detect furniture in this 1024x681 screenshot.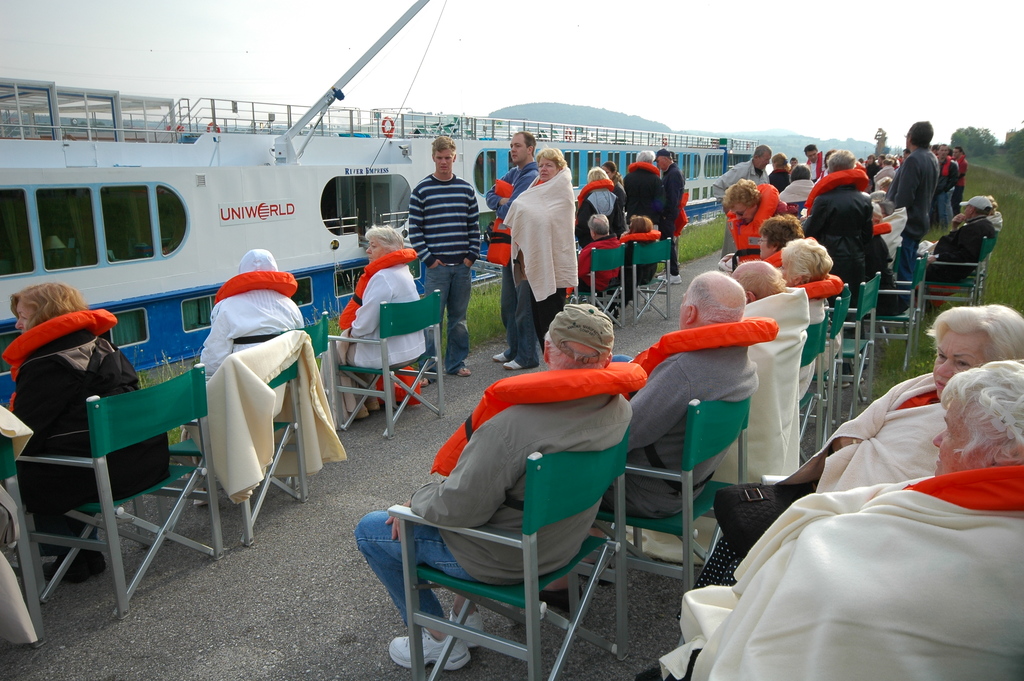
Detection: pyautogui.locateOnScreen(566, 249, 626, 329).
